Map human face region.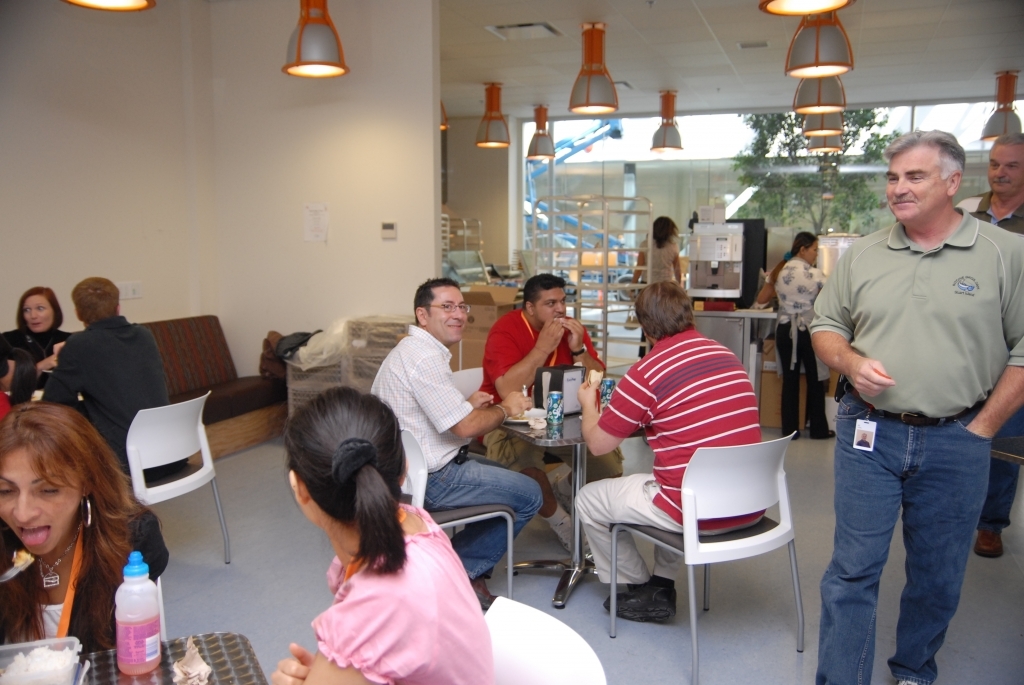
Mapped to box(980, 143, 1023, 199).
